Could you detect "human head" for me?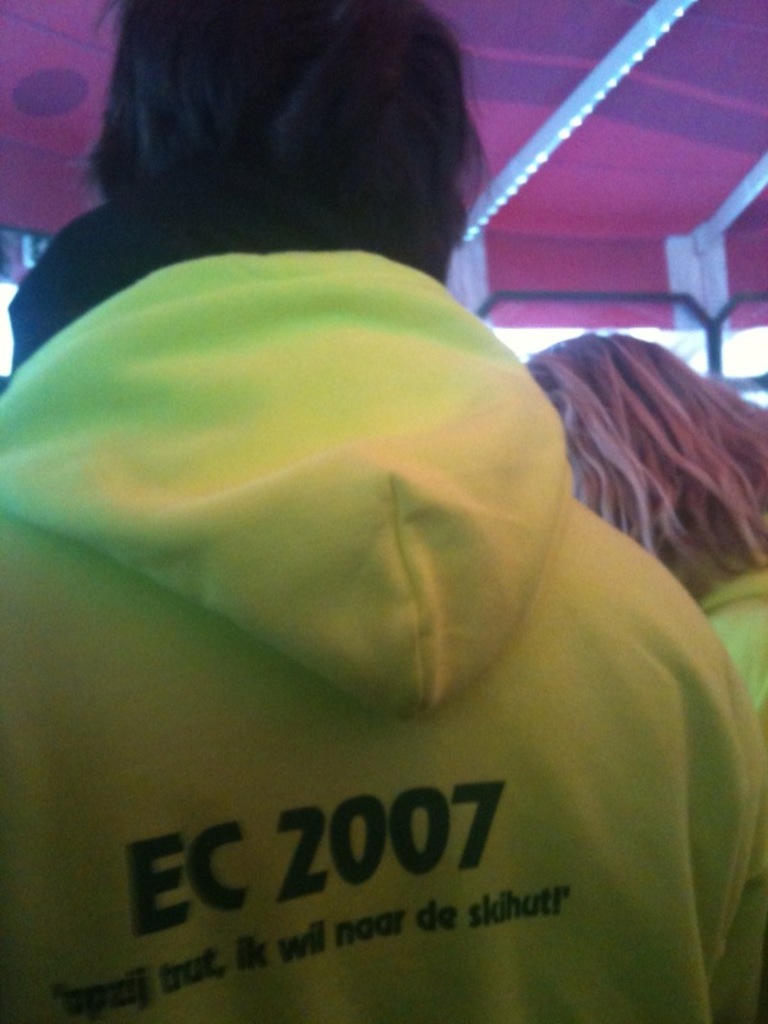
Detection result: [59, 19, 522, 292].
